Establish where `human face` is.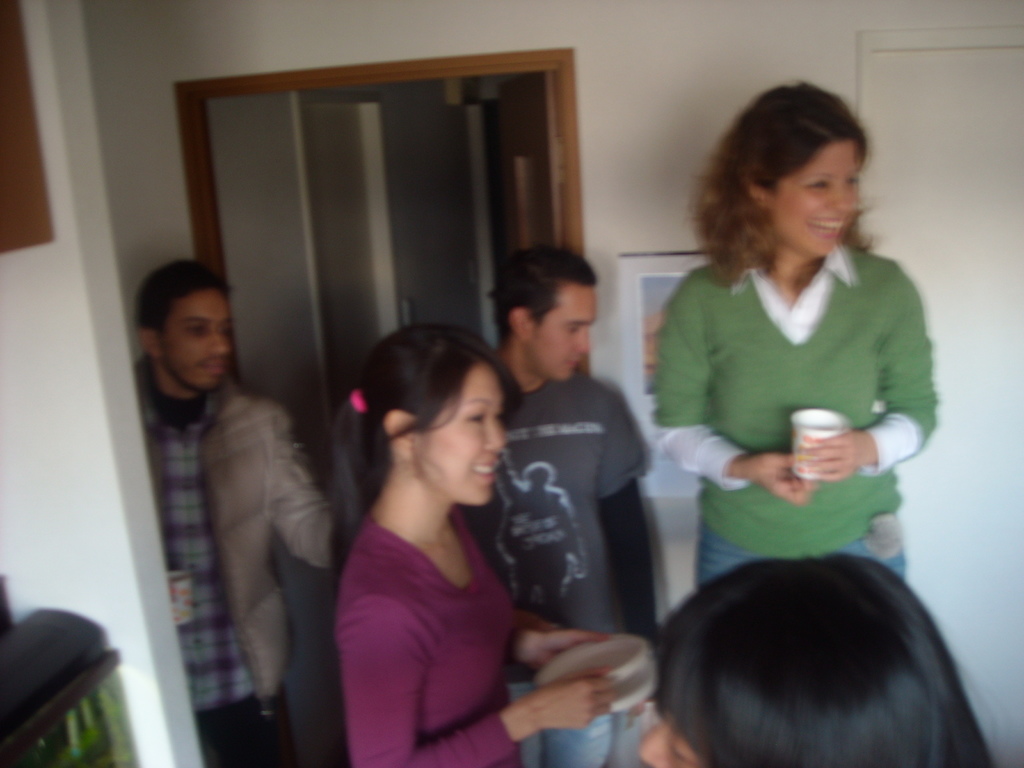
Established at select_region(532, 283, 602, 383).
